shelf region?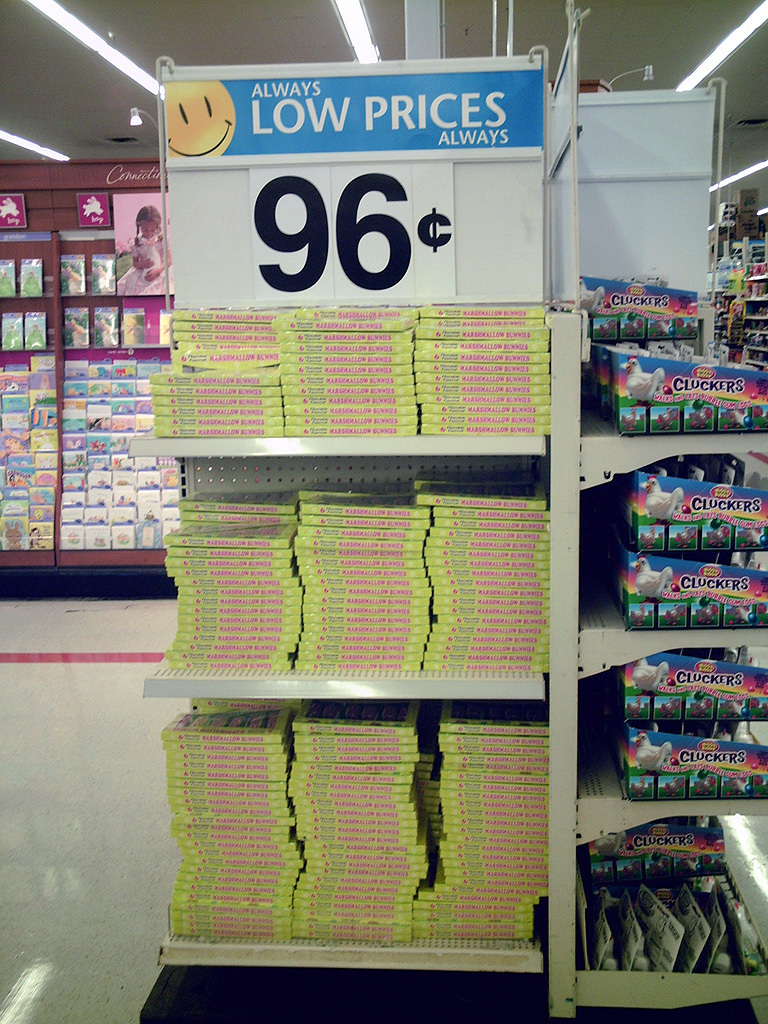
box=[567, 413, 767, 1019]
